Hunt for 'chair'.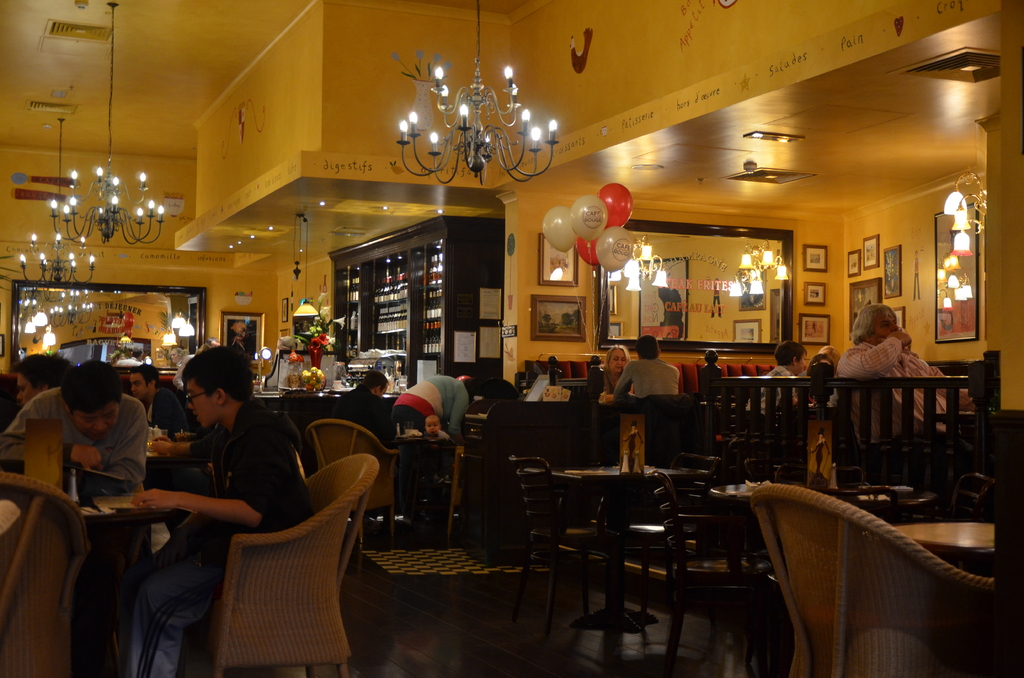
Hunted down at (x1=509, y1=453, x2=636, y2=628).
